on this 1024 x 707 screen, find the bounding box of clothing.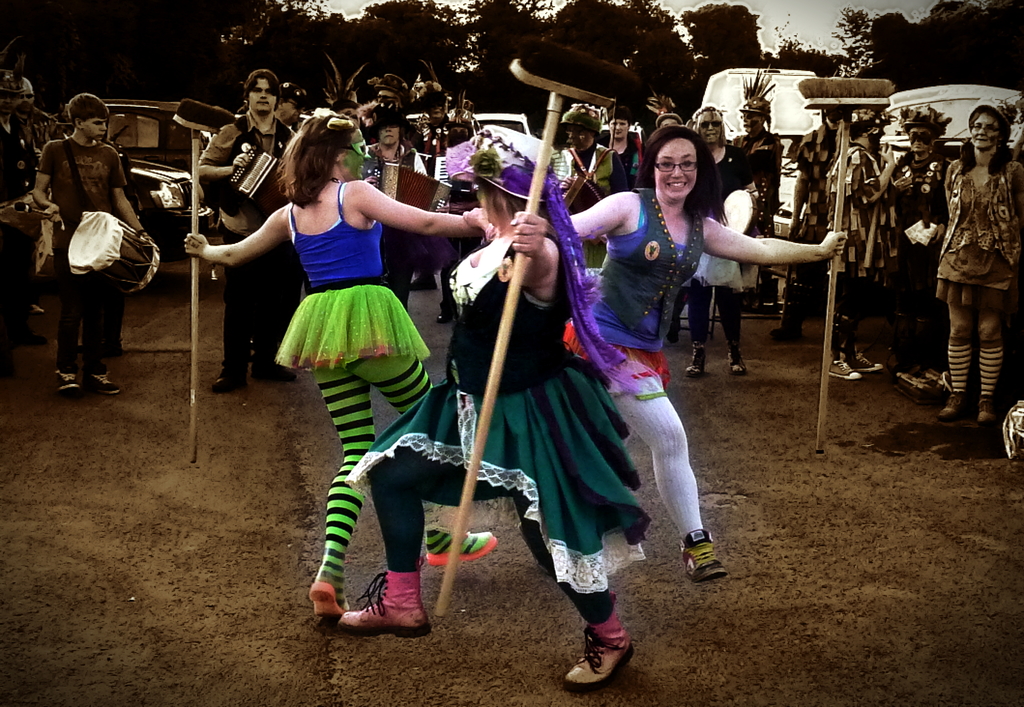
Bounding box: l=893, t=142, r=959, b=372.
